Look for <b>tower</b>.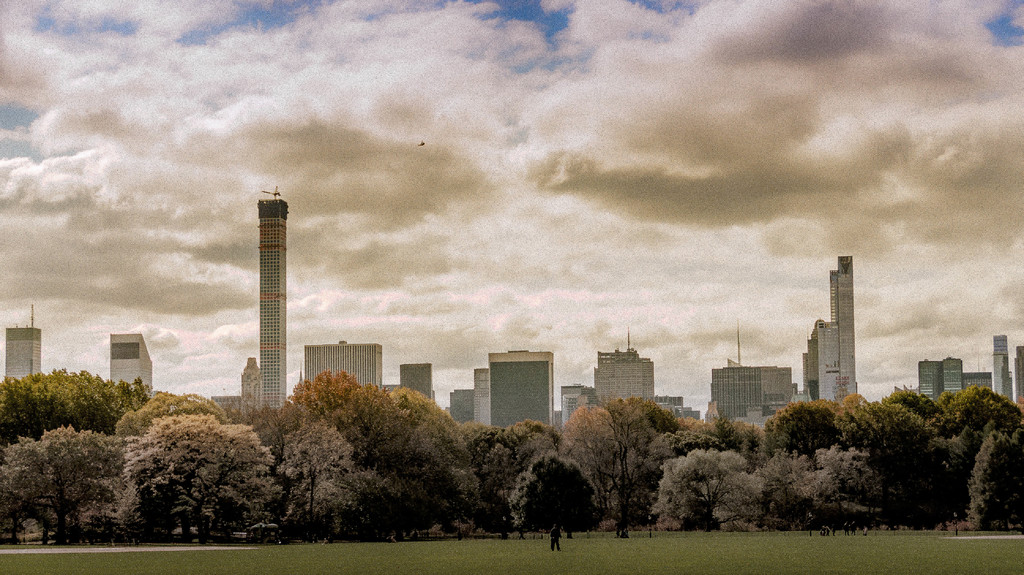
Found: [x1=802, y1=243, x2=874, y2=403].
